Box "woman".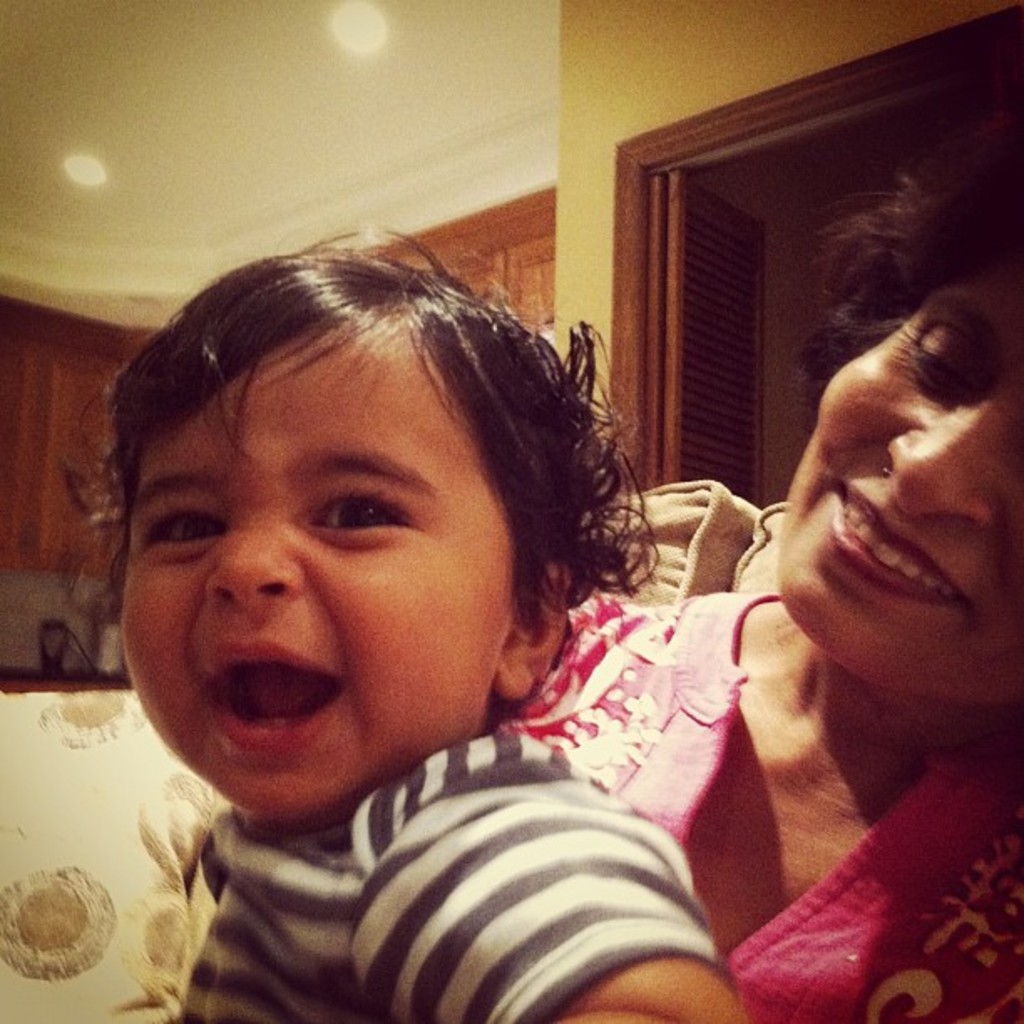
515, 119, 1022, 1022.
